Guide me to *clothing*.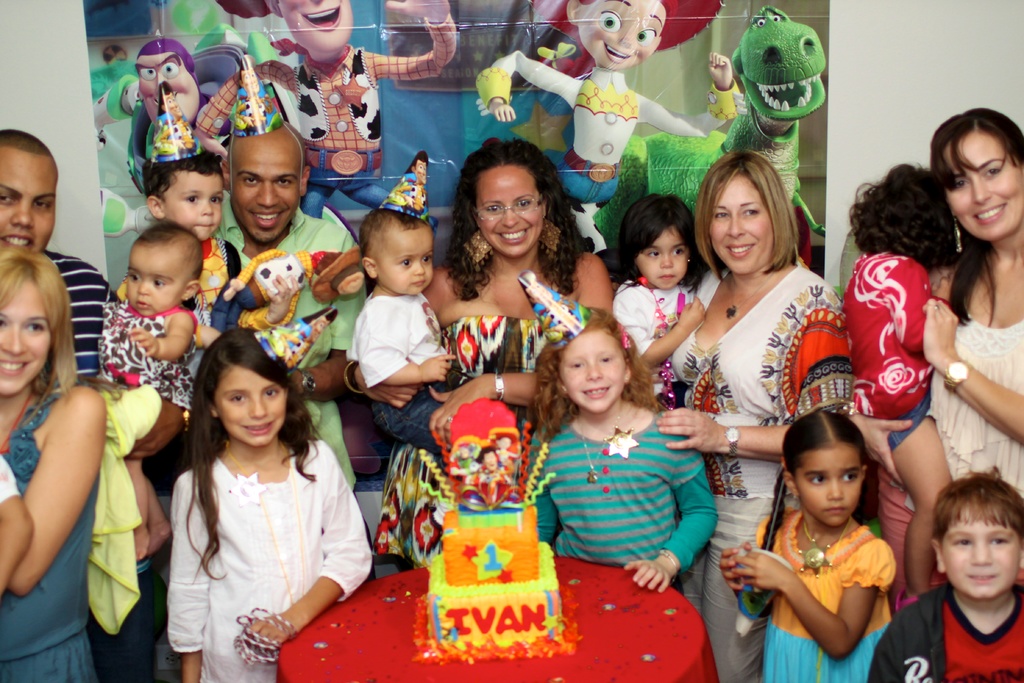
Guidance: 925:257:1023:520.
